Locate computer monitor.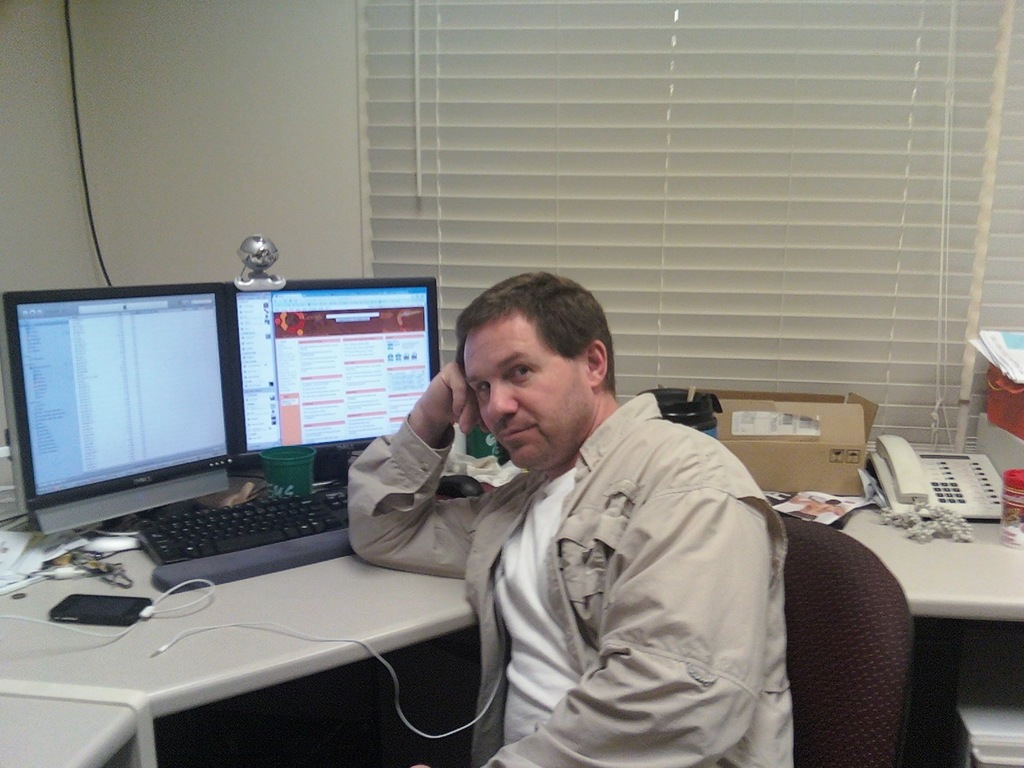
Bounding box: <box>230,273,461,479</box>.
